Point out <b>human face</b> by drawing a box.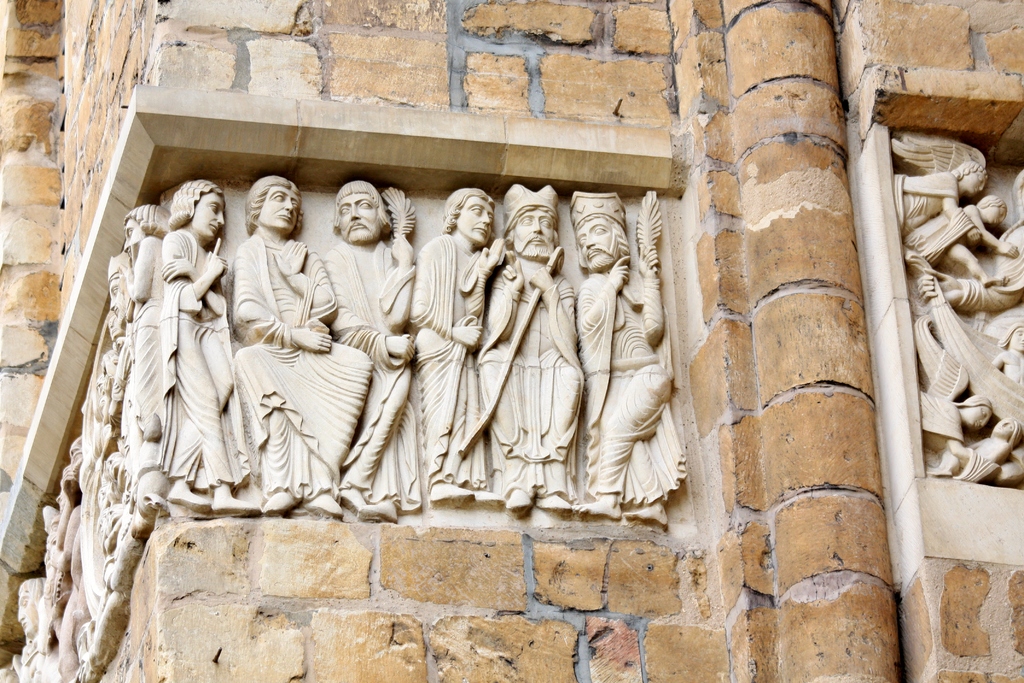
(577,220,616,262).
